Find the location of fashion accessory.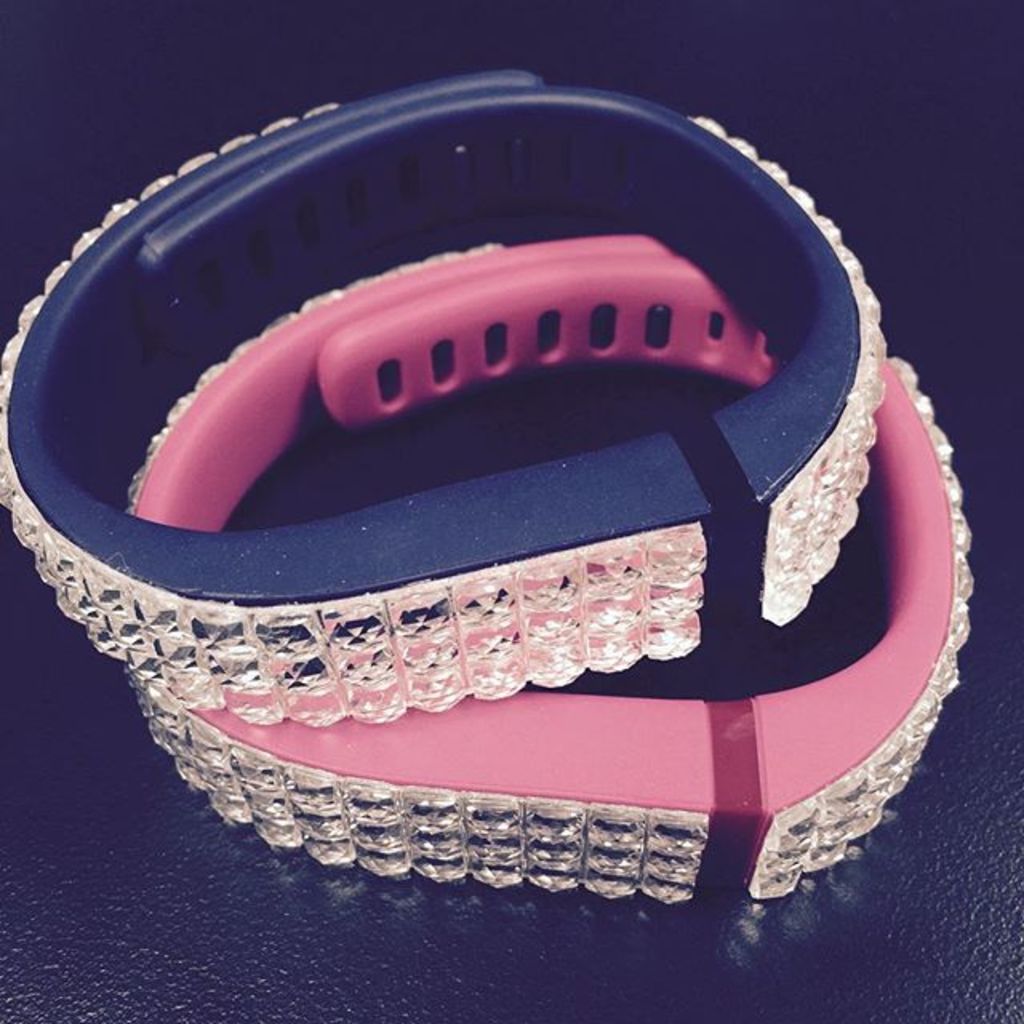
Location: [0,67,886,731].
